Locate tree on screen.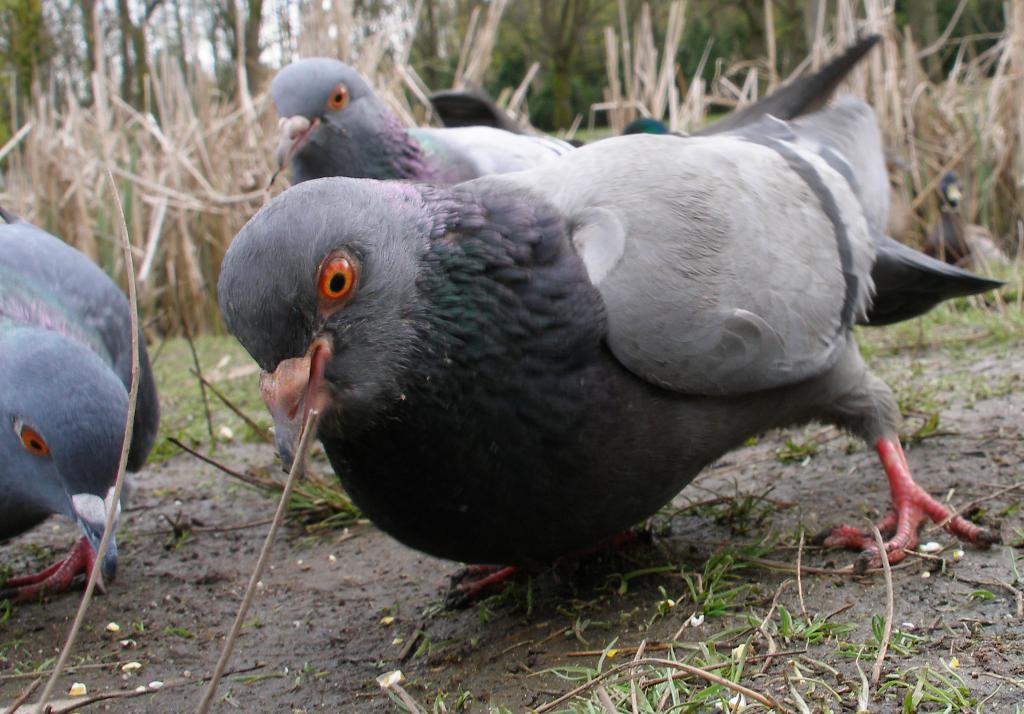
On screen at l=330, t=0, r=692, b=136.
